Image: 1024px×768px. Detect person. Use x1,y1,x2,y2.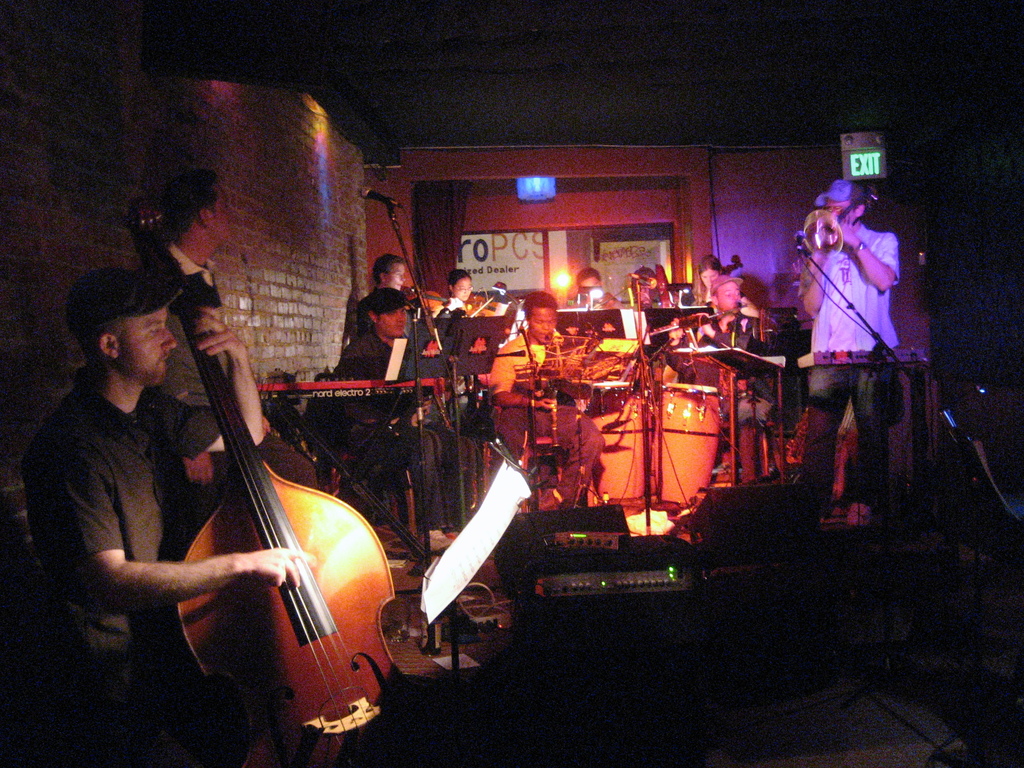
666,271,781,487.
